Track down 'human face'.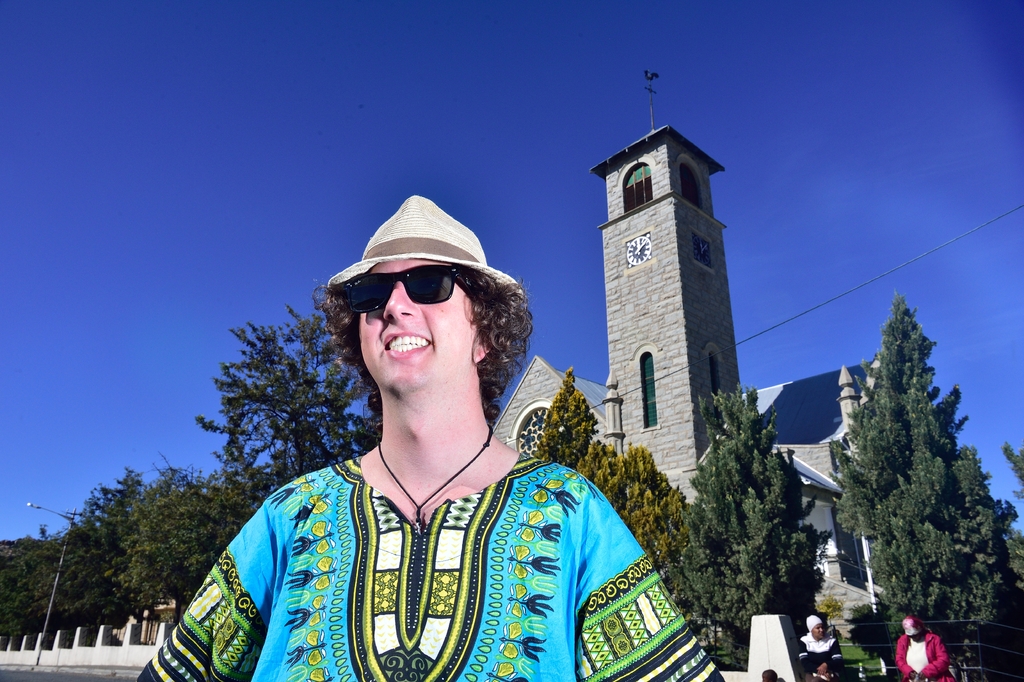
Tracked to 356,260,481,397.
